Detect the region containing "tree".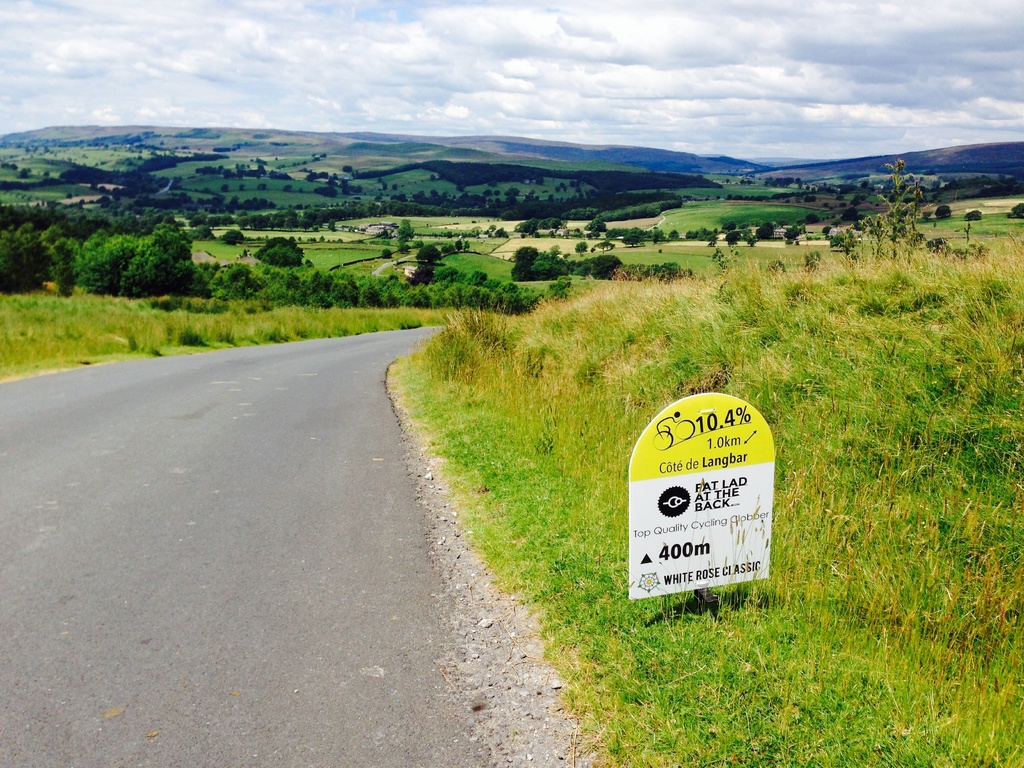
rect(315, 185, 336, 201).
